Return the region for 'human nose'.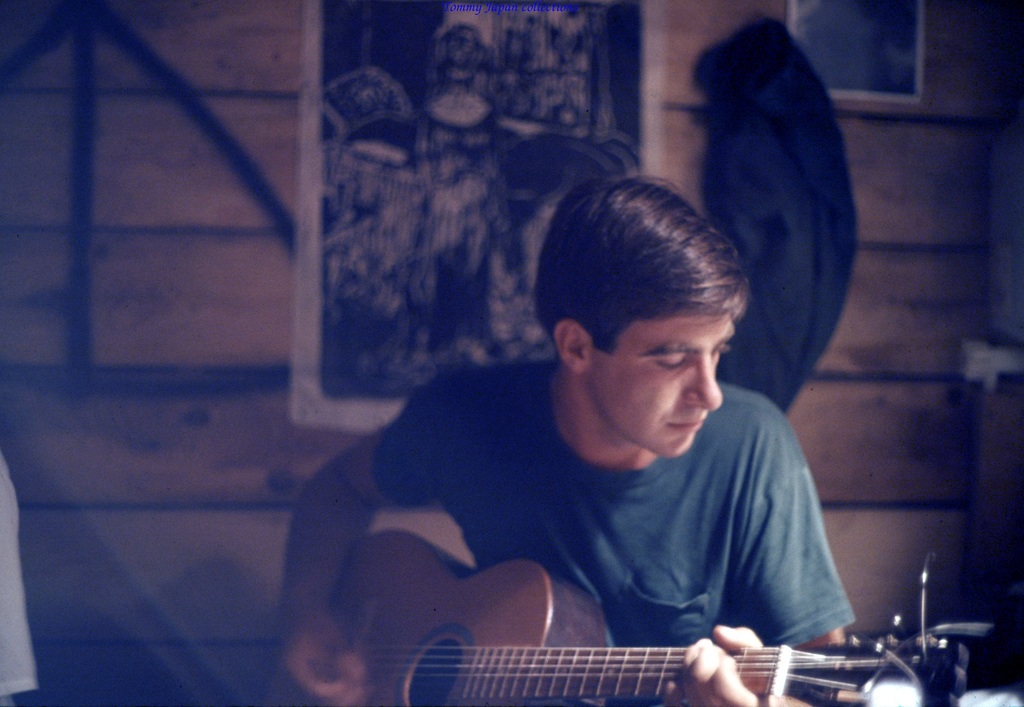
[left=680, top=360, right=726, bottom=411].
